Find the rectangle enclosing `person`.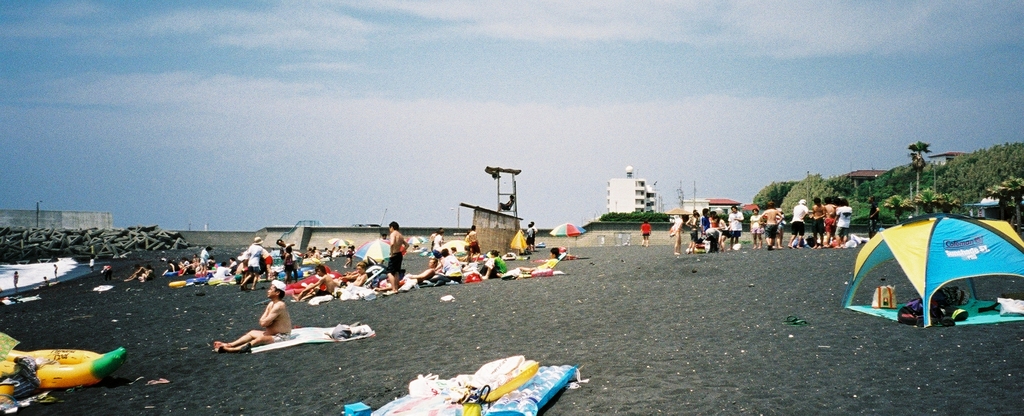
bbox(482, 249, 507, 279).
